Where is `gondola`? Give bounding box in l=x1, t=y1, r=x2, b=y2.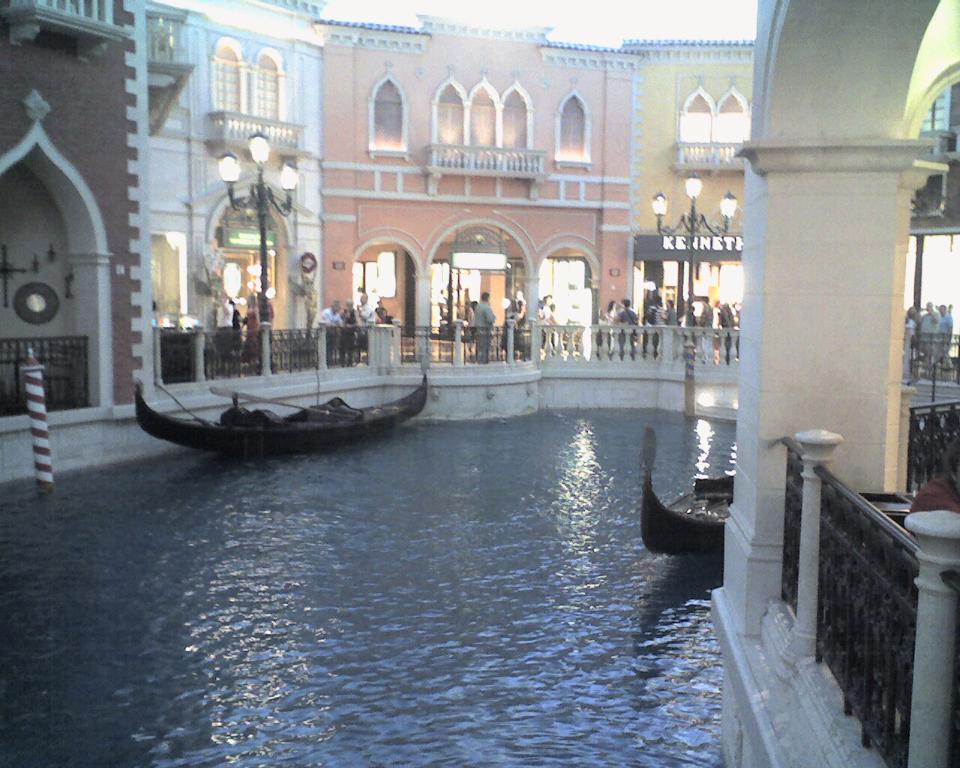
l=624, t=416, r=744, b=580.
